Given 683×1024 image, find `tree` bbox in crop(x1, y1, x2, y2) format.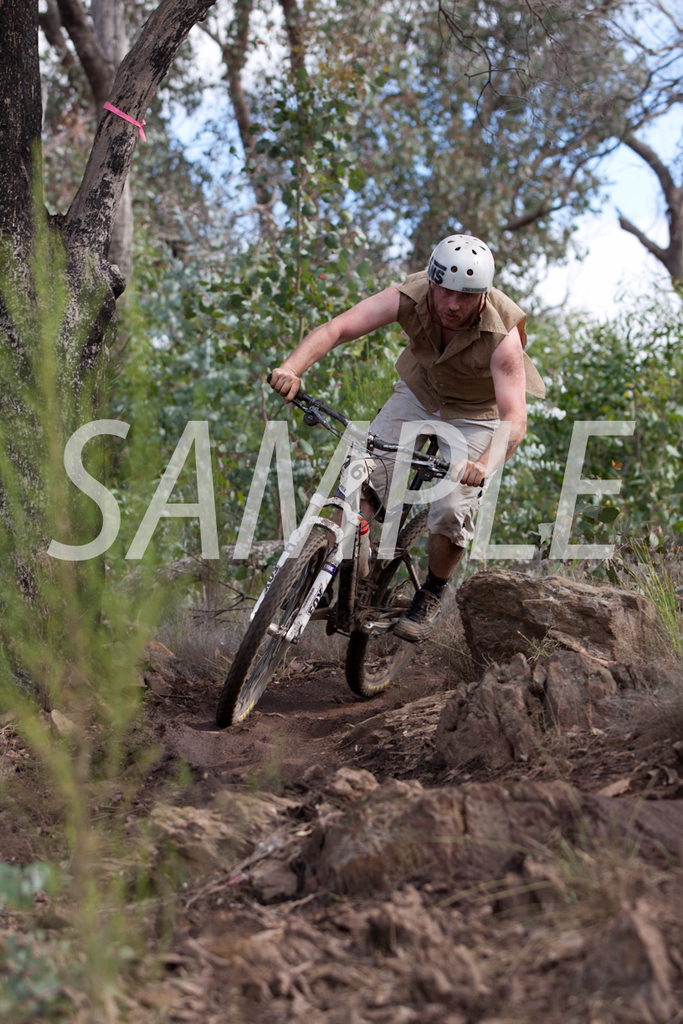
crop(0, 0, 682, 707).
